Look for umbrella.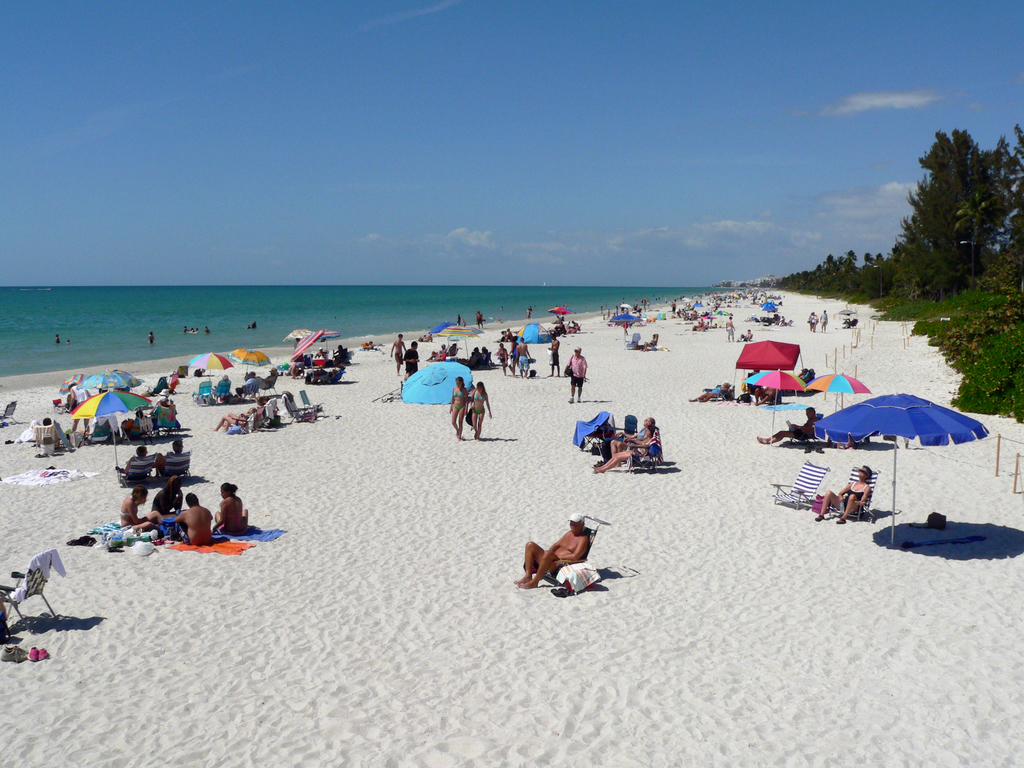
Found: box(803, 371, 872, 416).
